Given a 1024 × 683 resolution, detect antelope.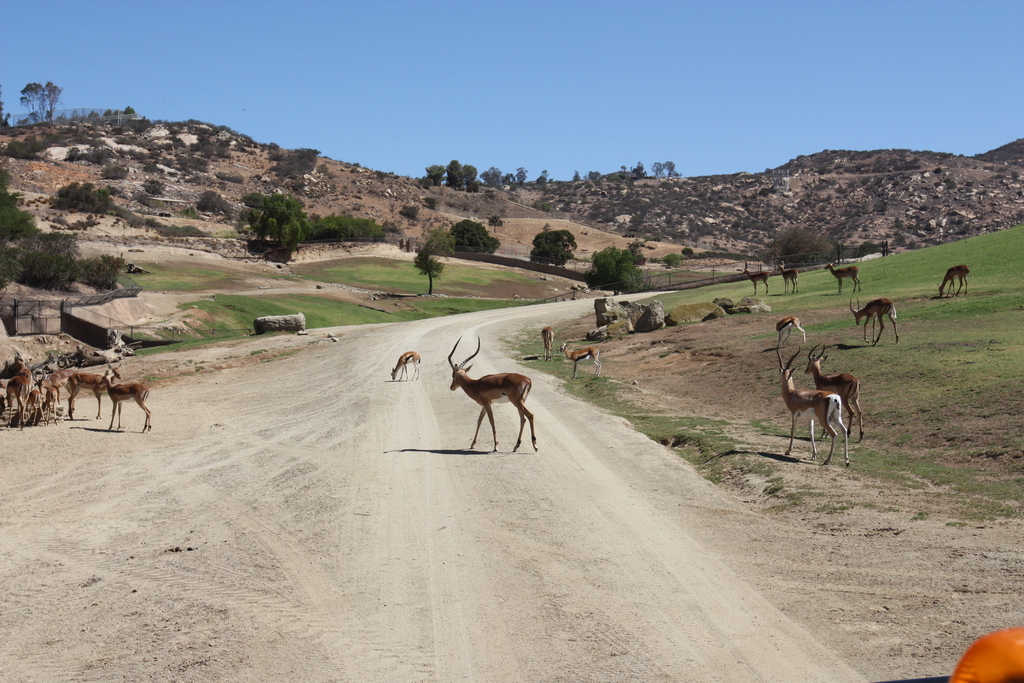
{"x1": 941, "y1": 265, "x2": 972, "y2": 298}.
